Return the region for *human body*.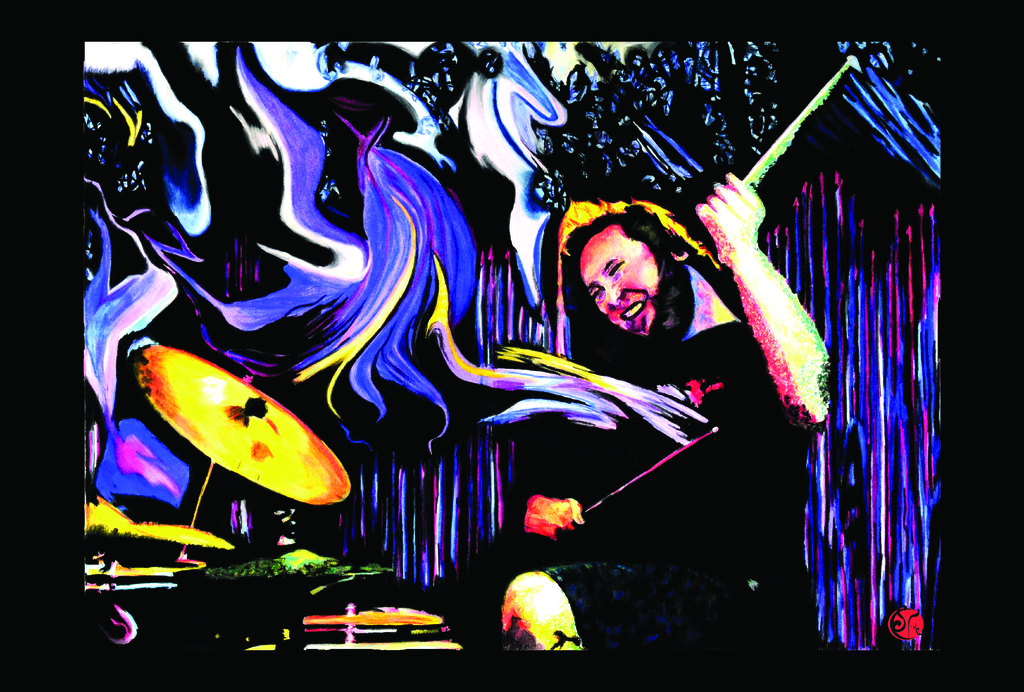
<bbox>504, 169, 829, 686</bbox>.
